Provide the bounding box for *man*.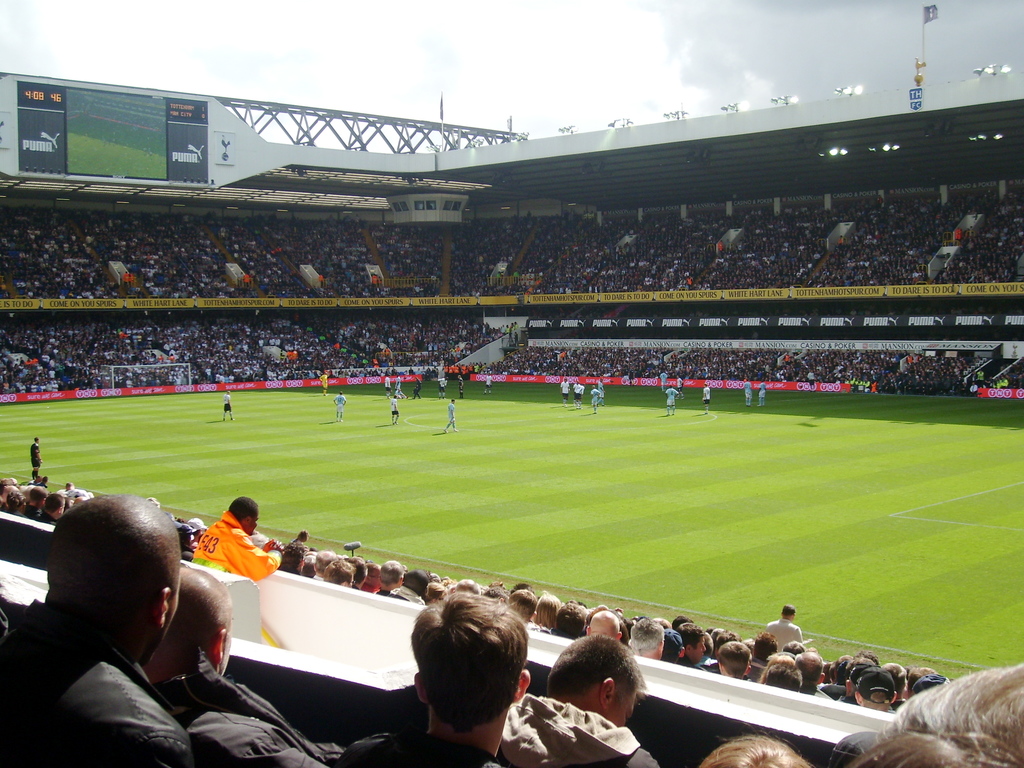
<region>2, 491, 195, 767</region>.
